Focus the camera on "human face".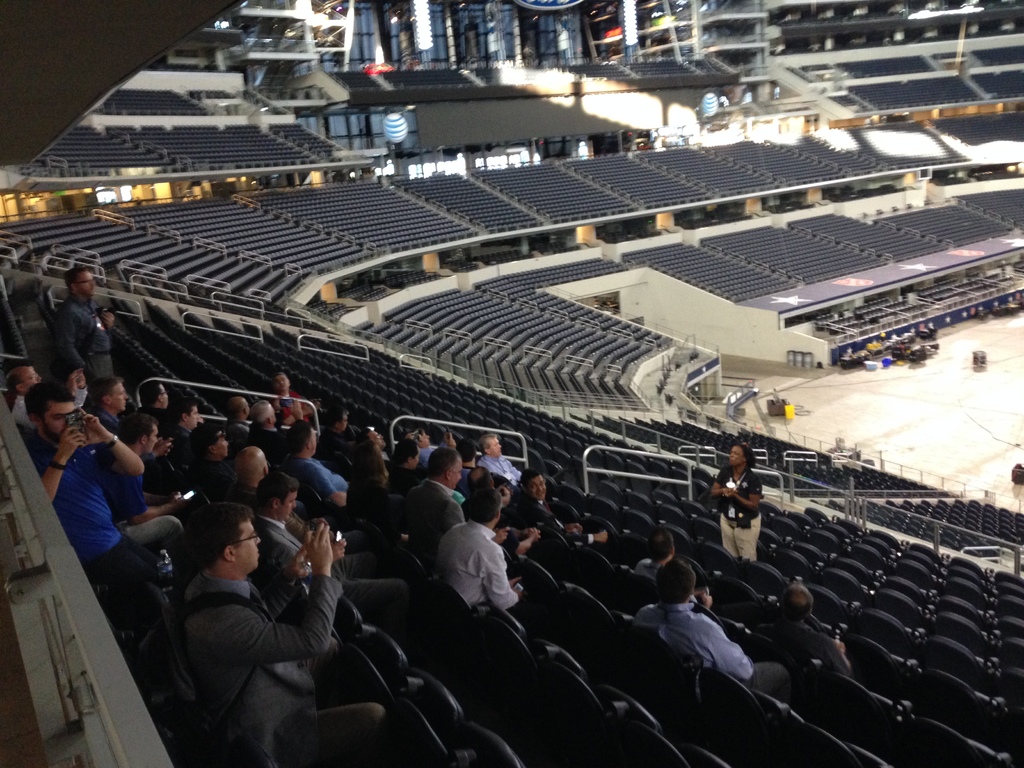
Focus region: <box>278,497,297,520</box>.
